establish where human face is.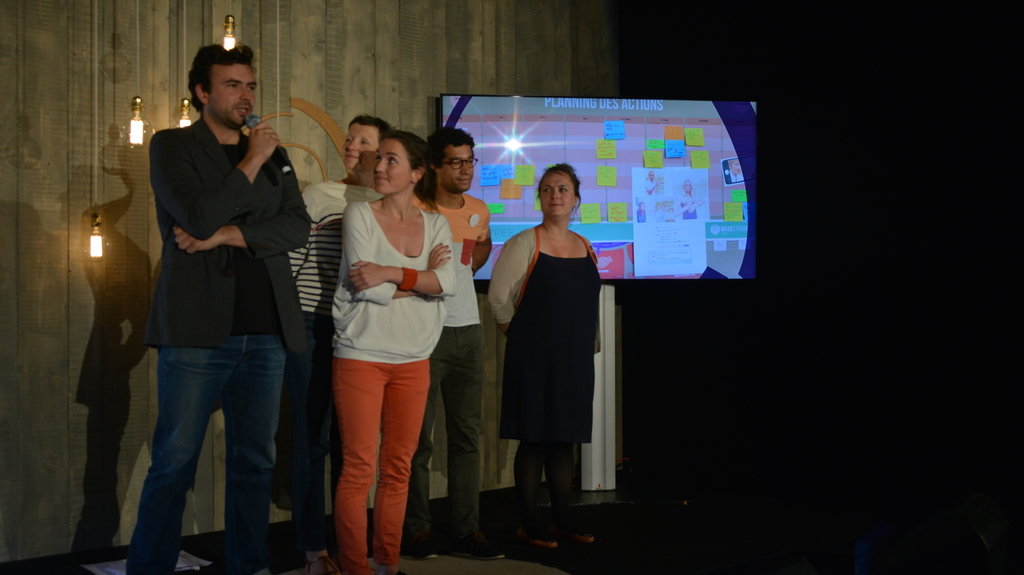
Established at {"left": 211, "top": 63, "right": 259, "bottom": 129}.
